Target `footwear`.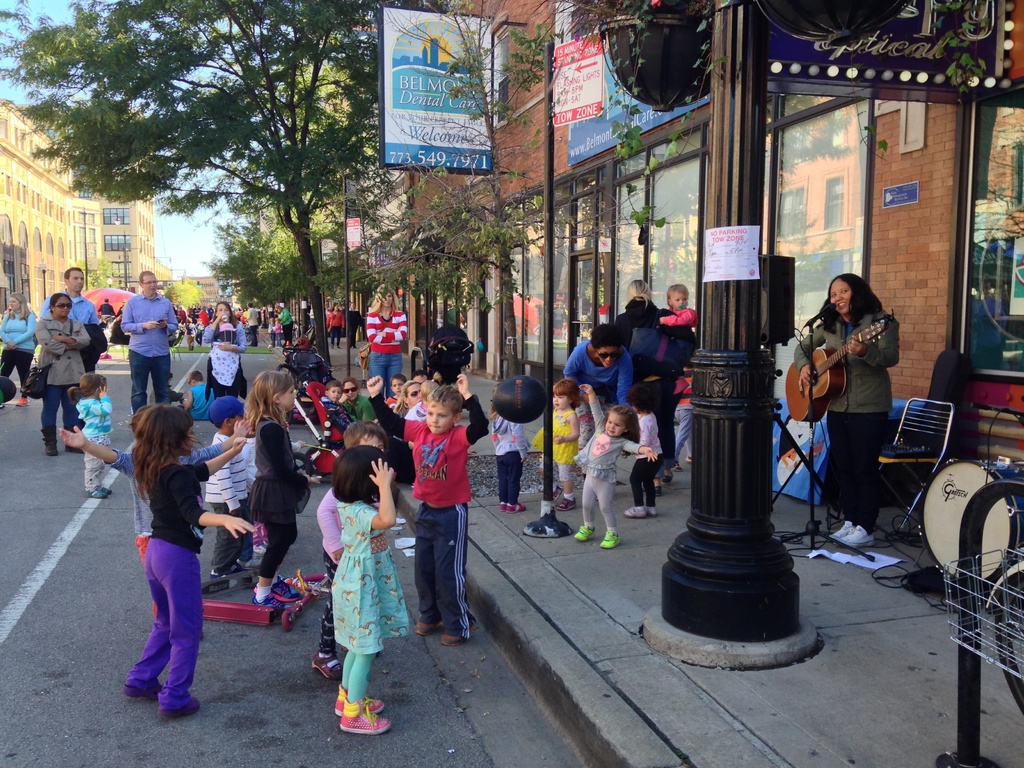
Target region: locate(837, 527, 876, 545).
